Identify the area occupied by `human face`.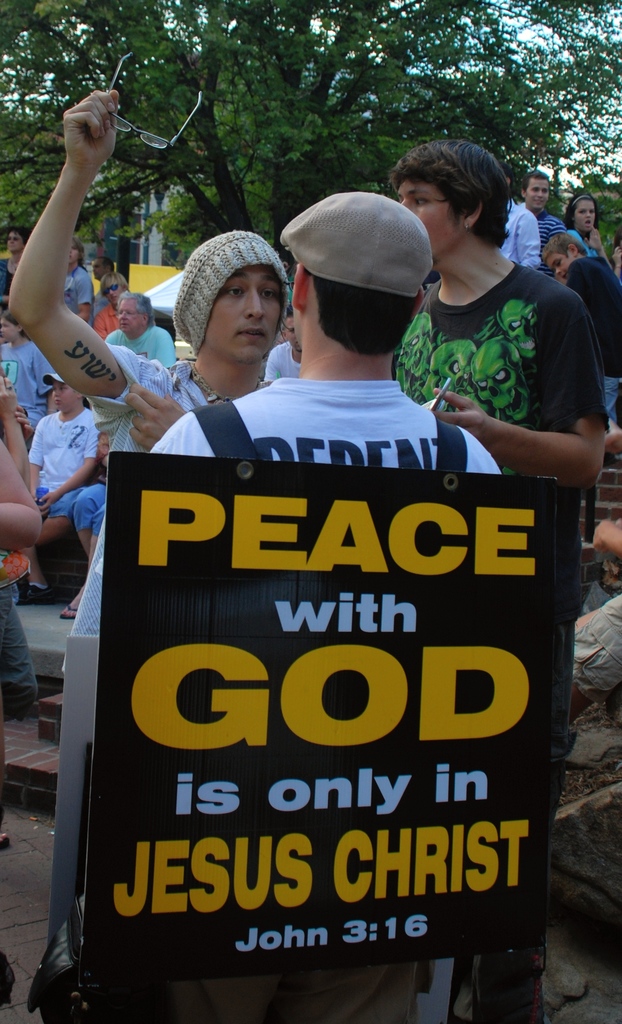
Area: (524, 176, 550, 209).
